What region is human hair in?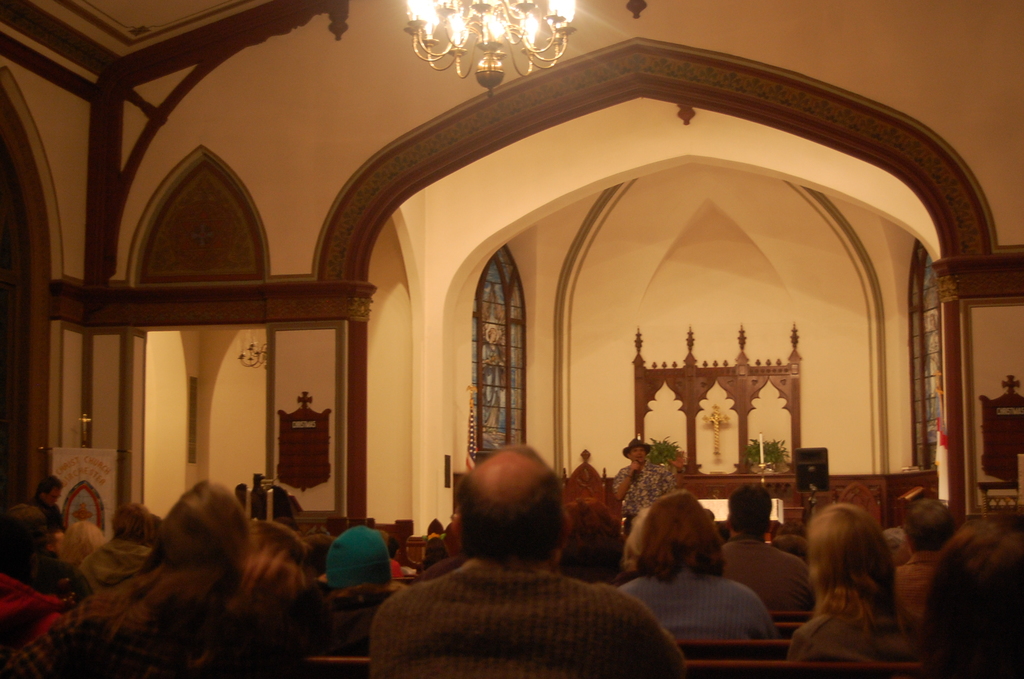
<bbox>420, 537, 447, 570</bbox>.
